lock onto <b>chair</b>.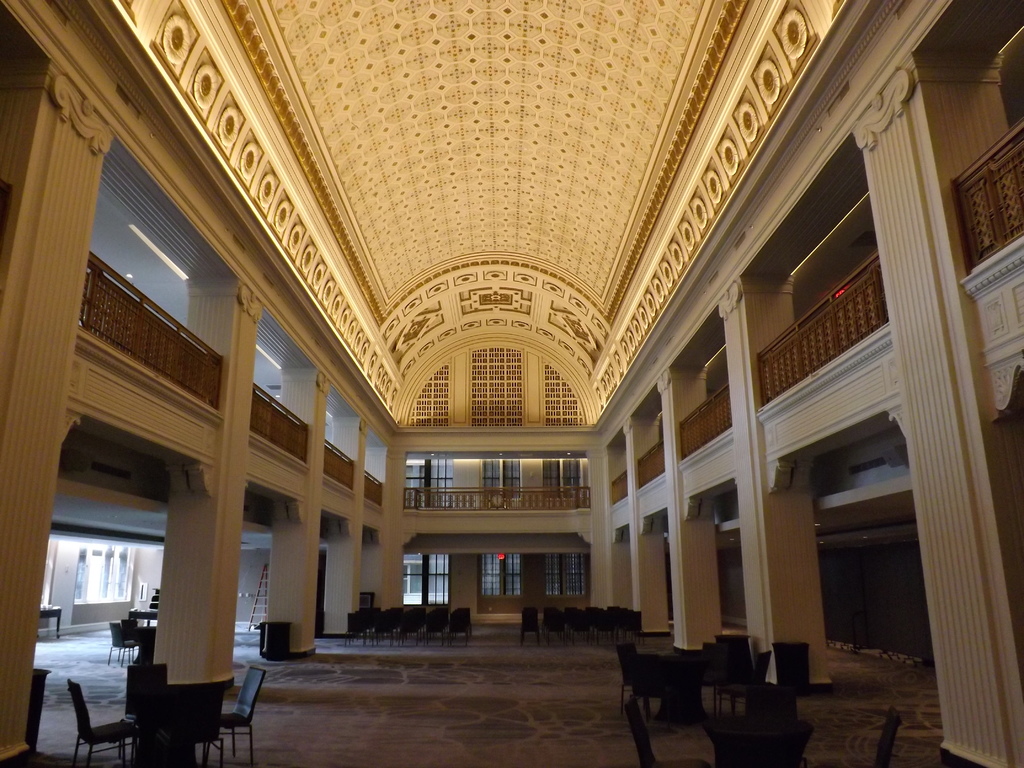
Locked: box(700, 621, 742, 682).
